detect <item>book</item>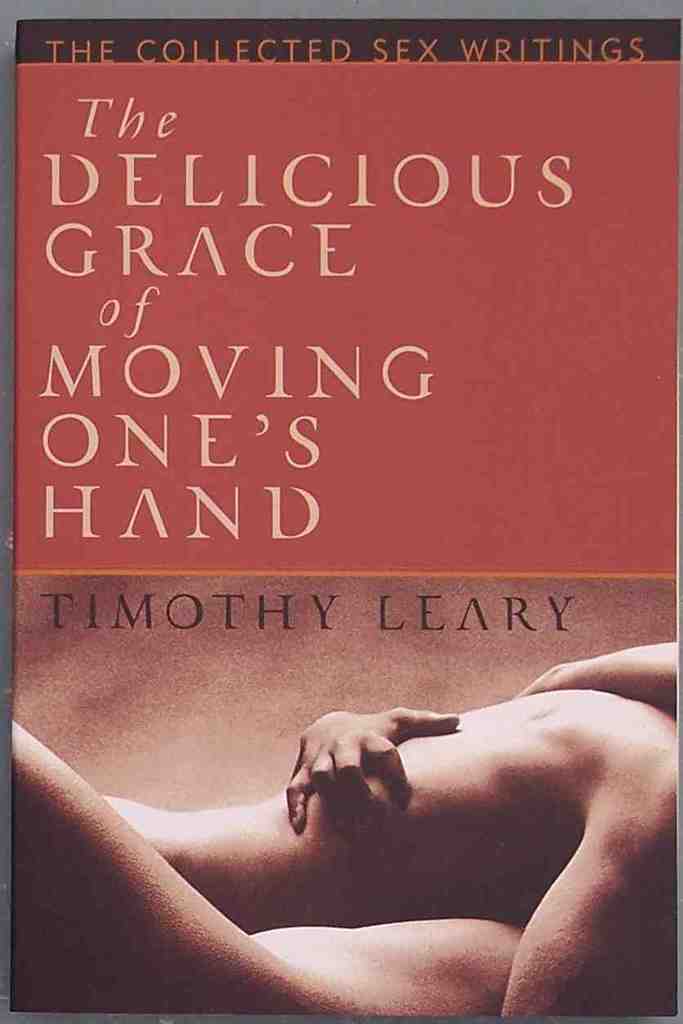
(left=0, top=17, right=677, bottom=1023)
